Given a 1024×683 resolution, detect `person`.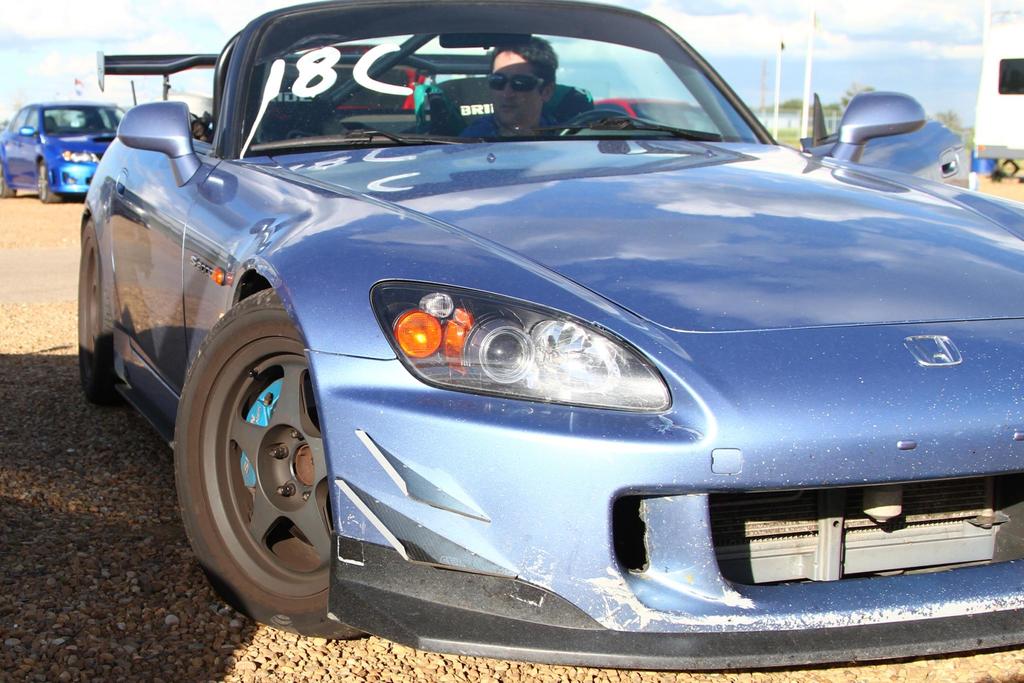
select_region(445, 30, 618, 144).
